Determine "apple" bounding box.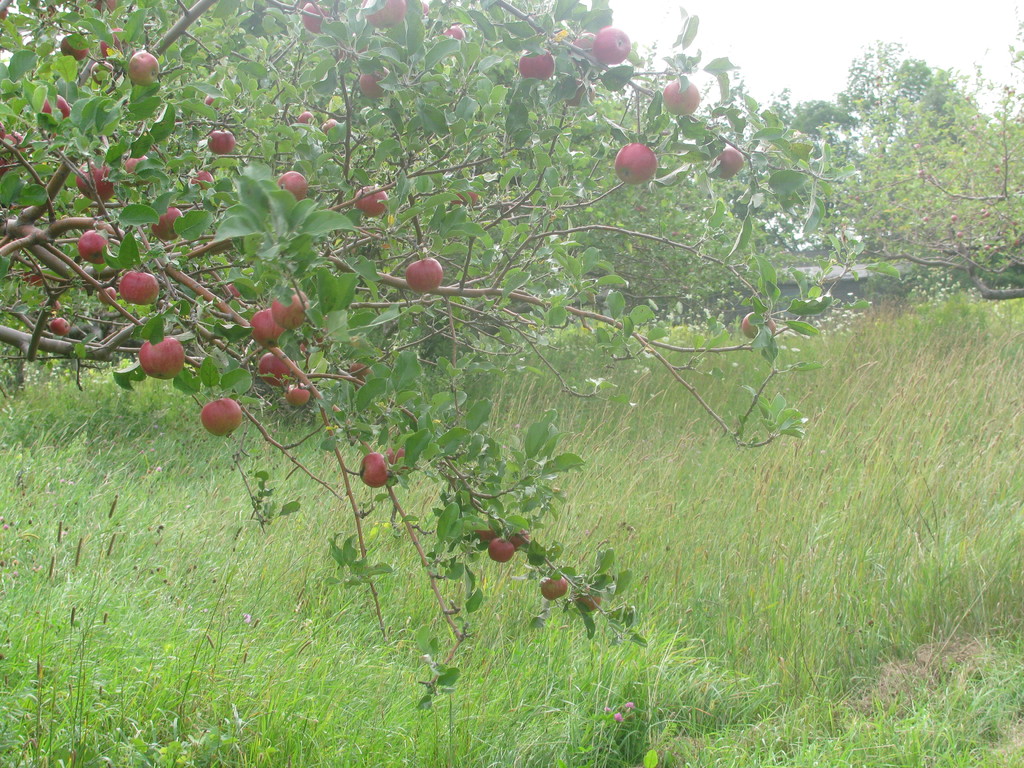
Determined: l=574, t=35, r=594, b=58.
